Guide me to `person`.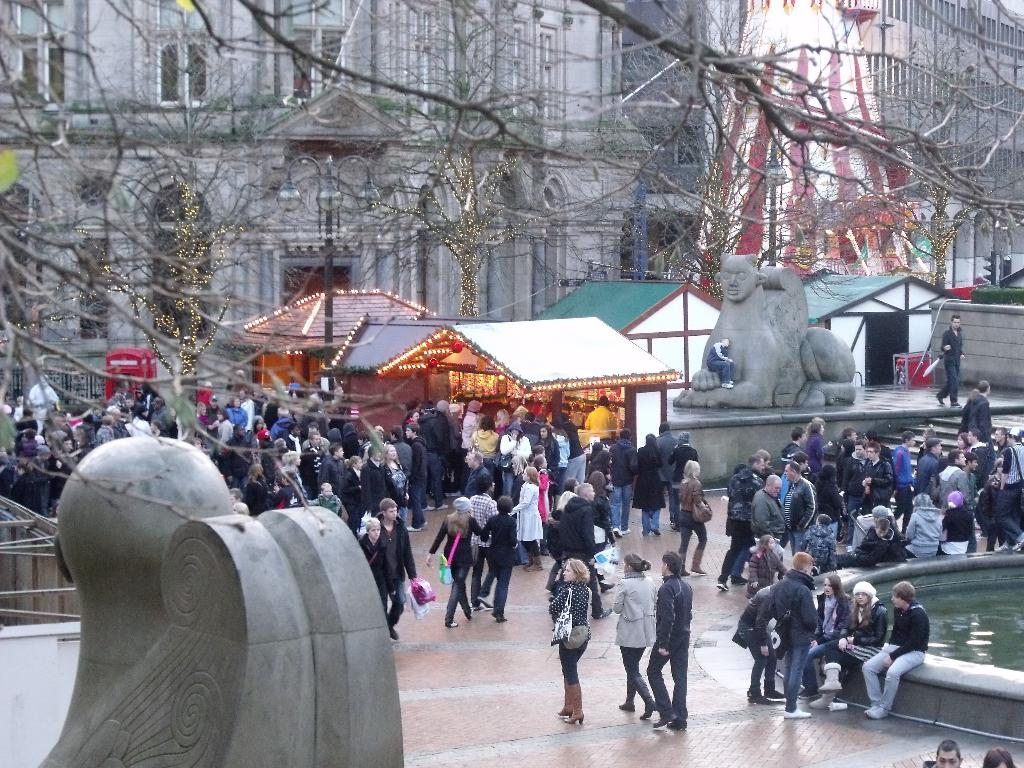
Guidance: bbox=(468, 493, 533, 625).
